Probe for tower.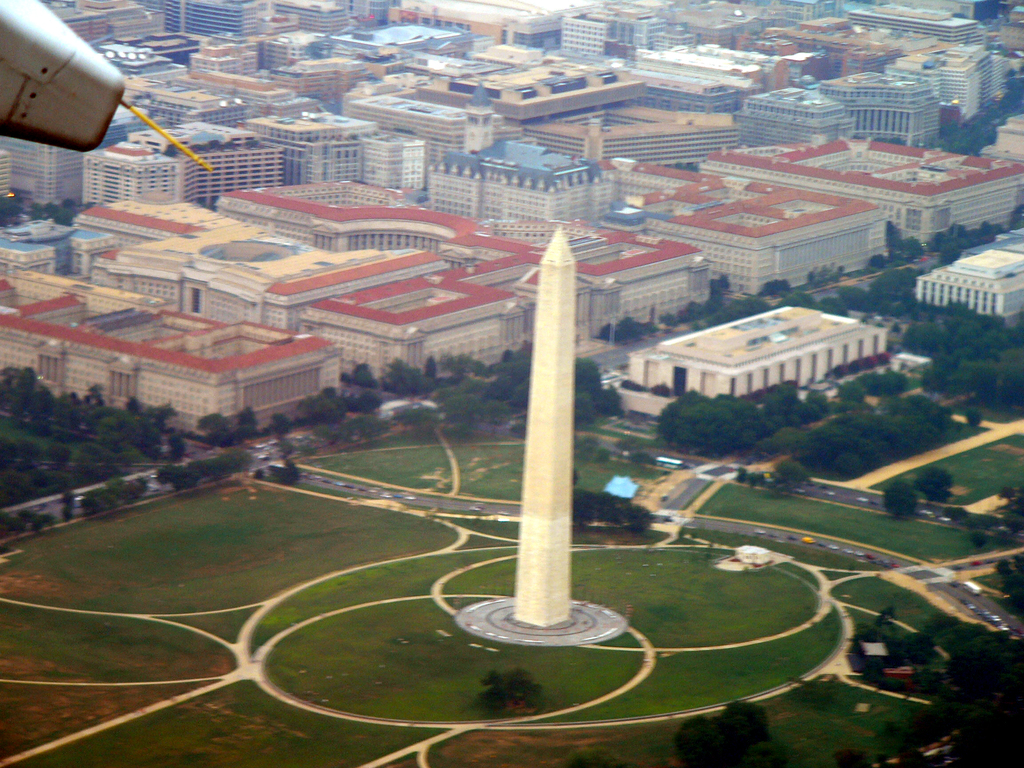
Probe result: {"x1": 514, "y1": 225, "x2": 570, "y2": 629}.
